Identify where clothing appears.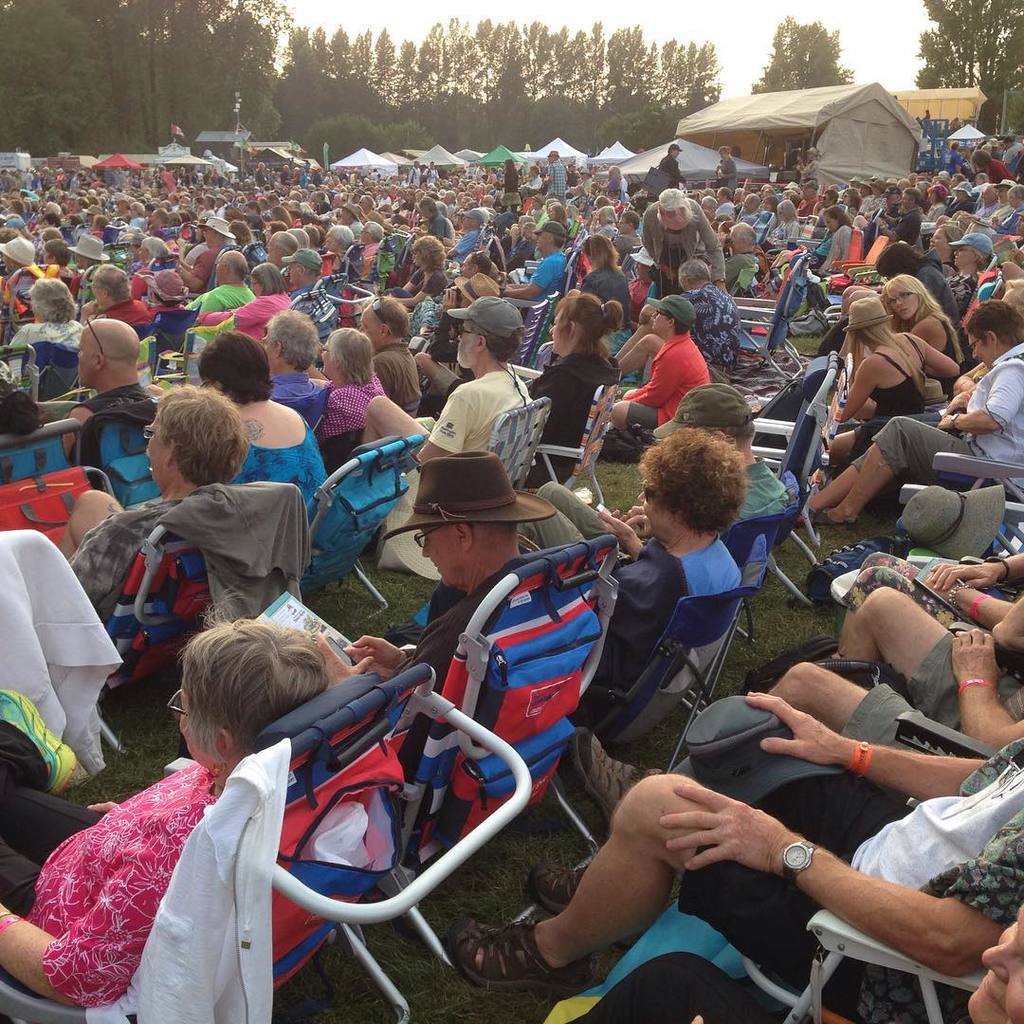
Appears at 920/199/946/231.
